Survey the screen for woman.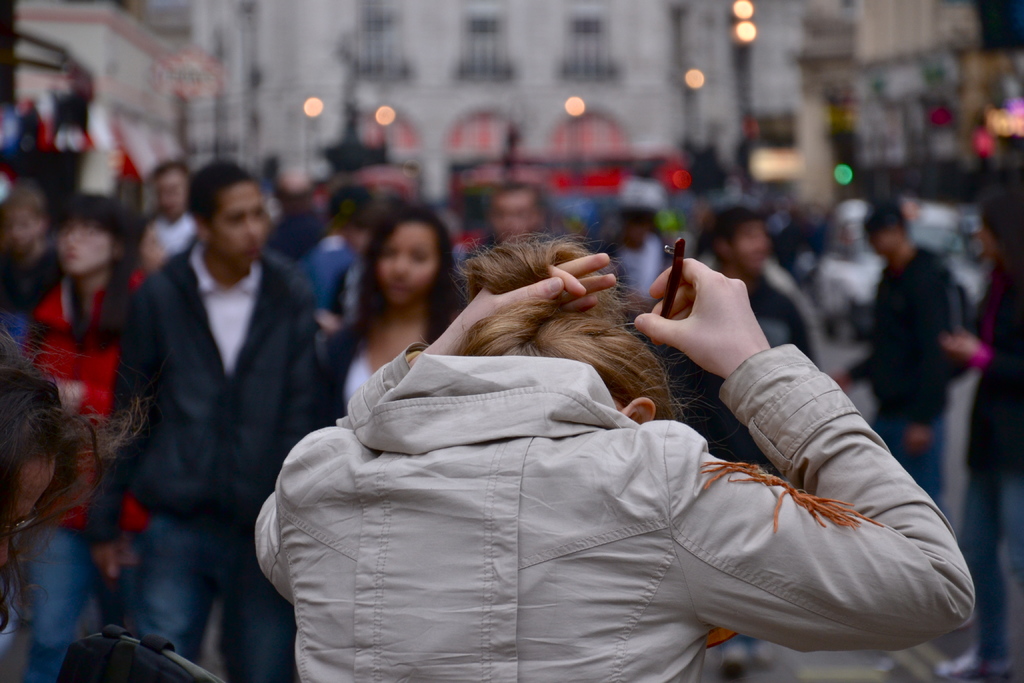
Survey found: <region>22, 204, 171, 682</region>.
